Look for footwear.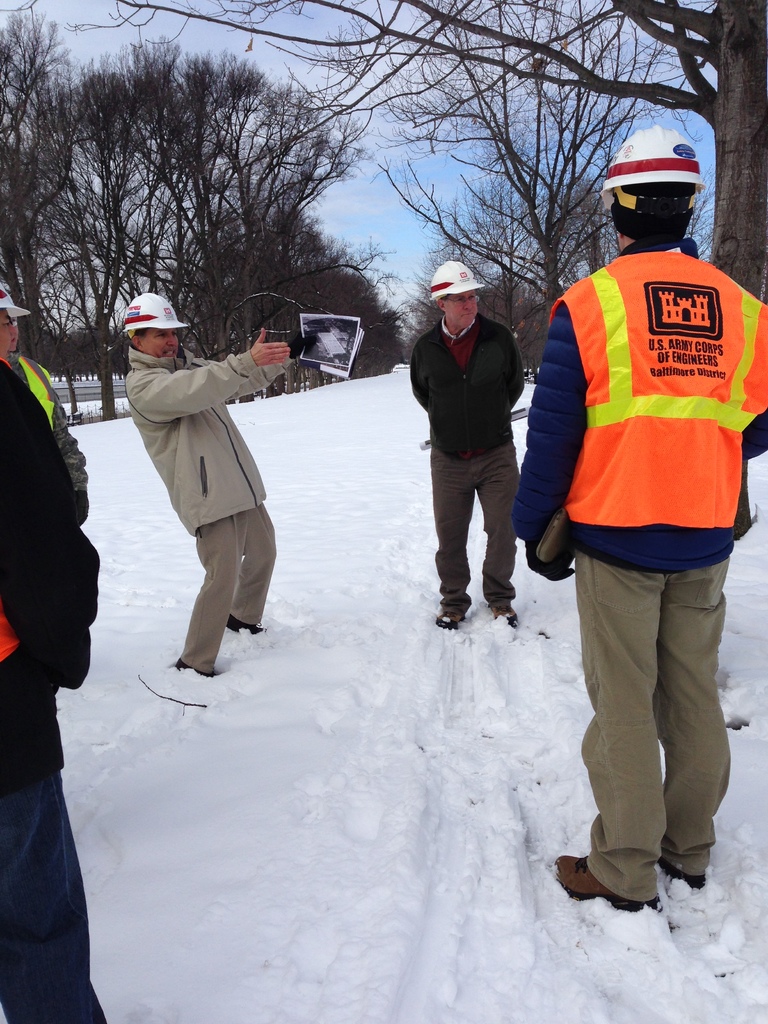
Found: [436,615,468,633].
